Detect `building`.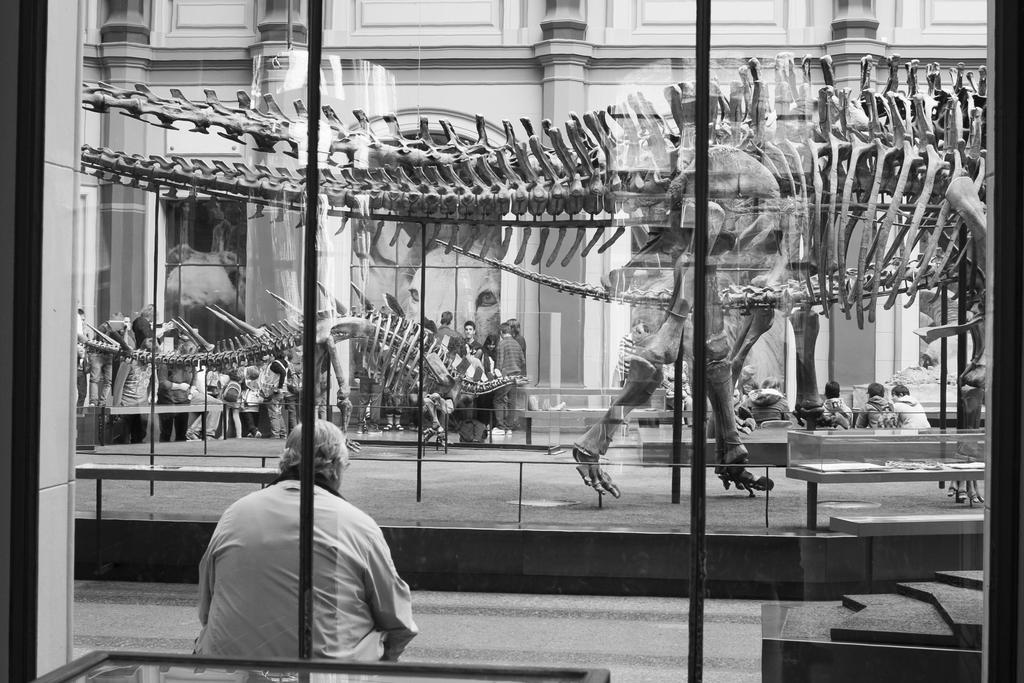
Detected at region(0, 0, 1023, 682).
